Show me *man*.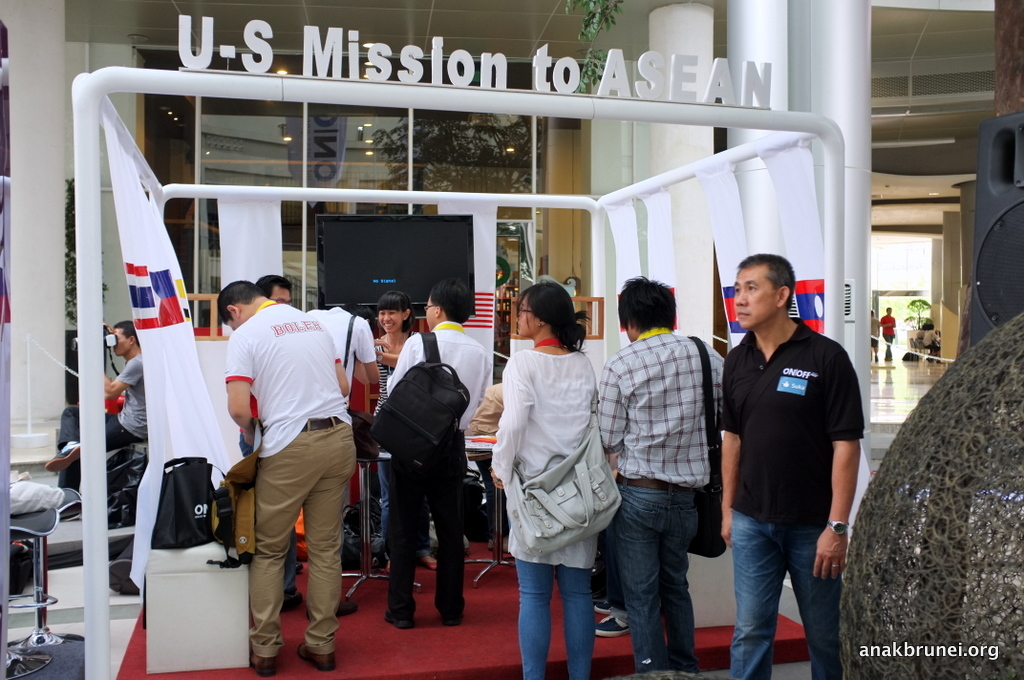
*man* is here: Rect(595, 274, 727, 679).
